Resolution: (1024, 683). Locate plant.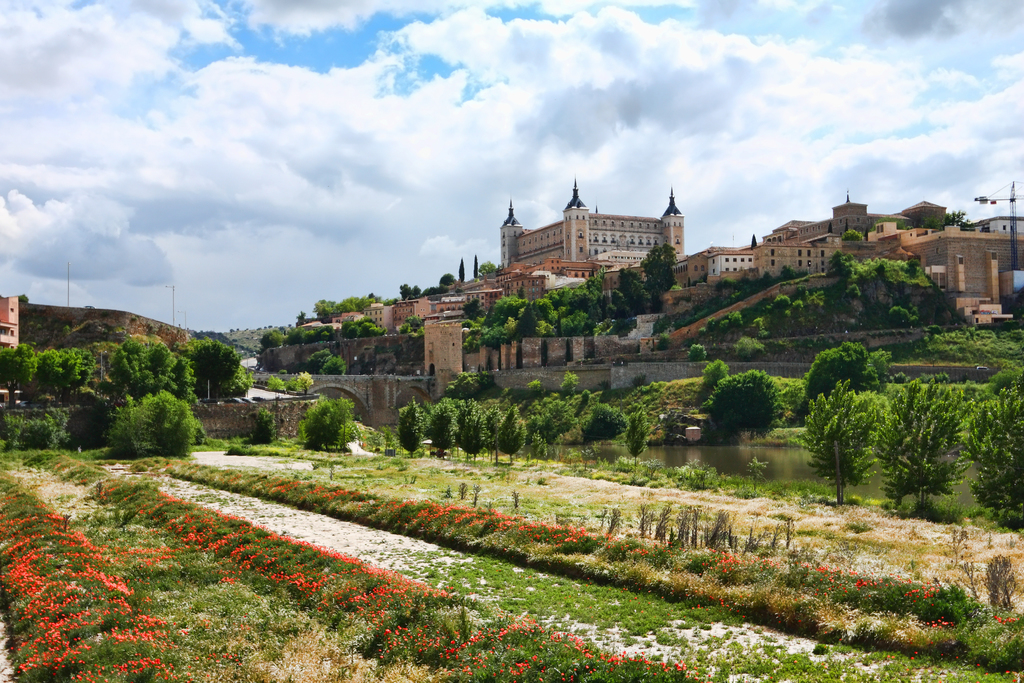
box=[446, 367, 485, 393].
